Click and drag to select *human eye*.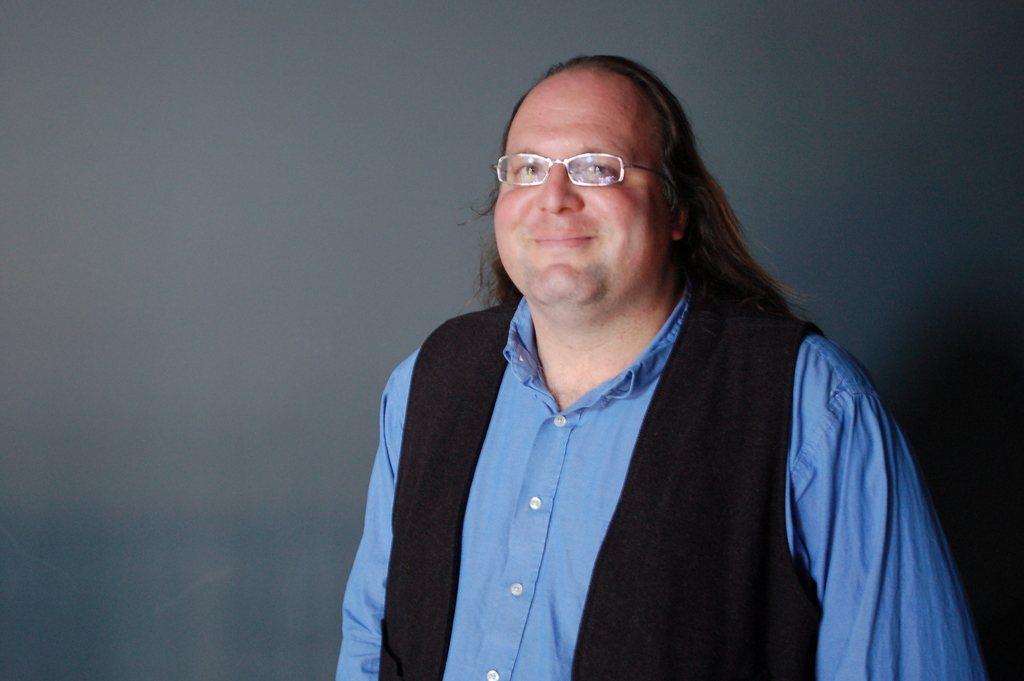
Selection: [574,155,621,177].
